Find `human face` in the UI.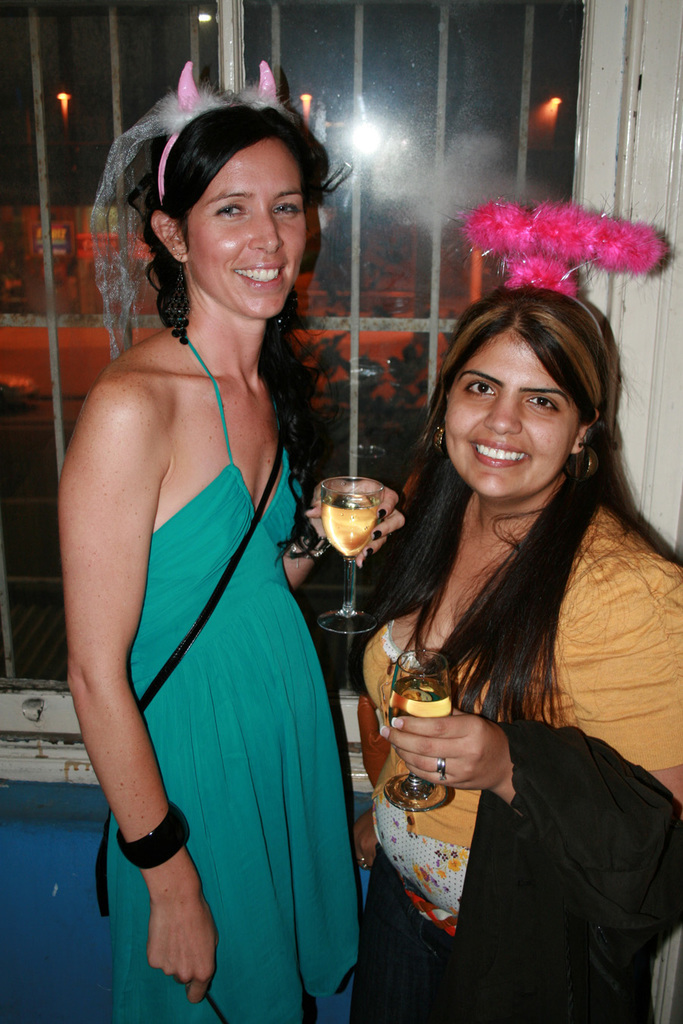
UI element at select_region(183, 137, 307, 320).
